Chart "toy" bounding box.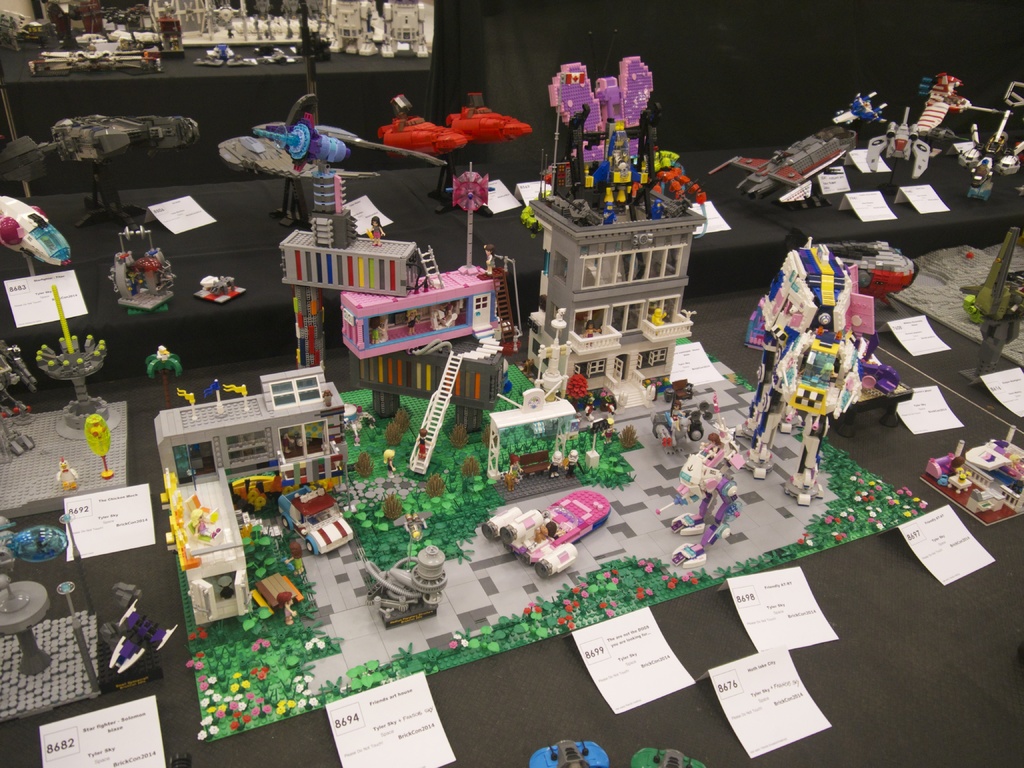
Charted: 888,226,1023,369.
